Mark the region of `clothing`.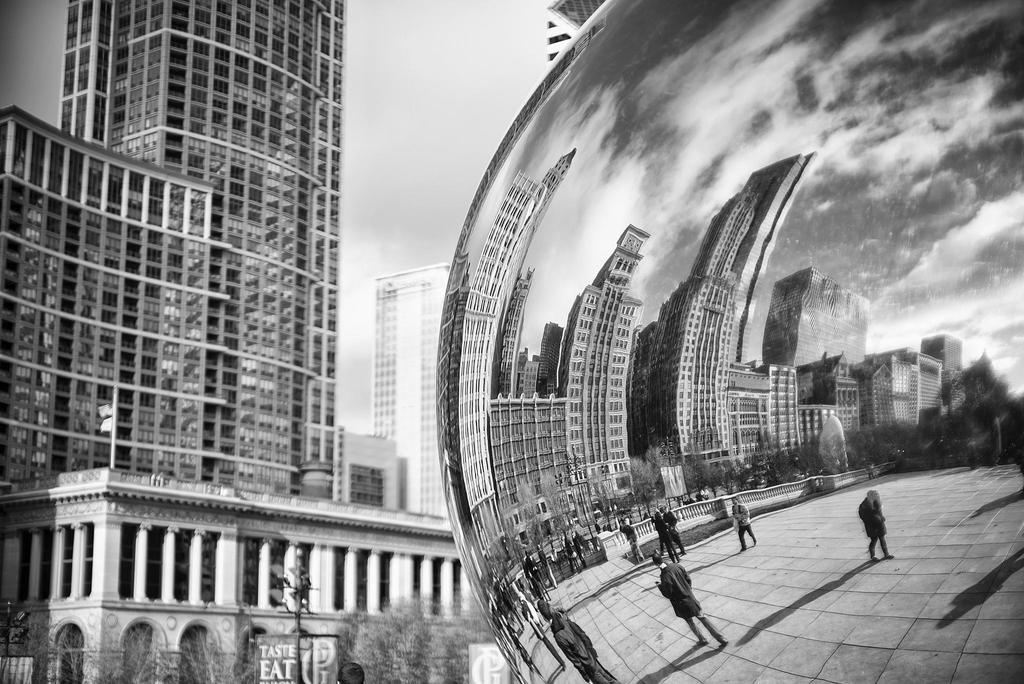
Region: (856, 500, 891, 539).
